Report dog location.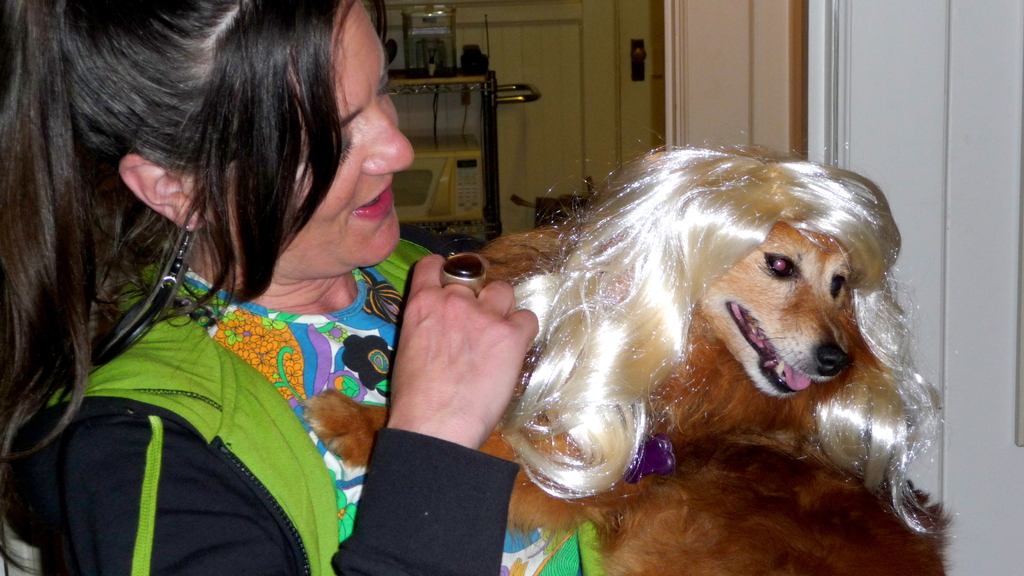
Report: (305,388,951,575).
